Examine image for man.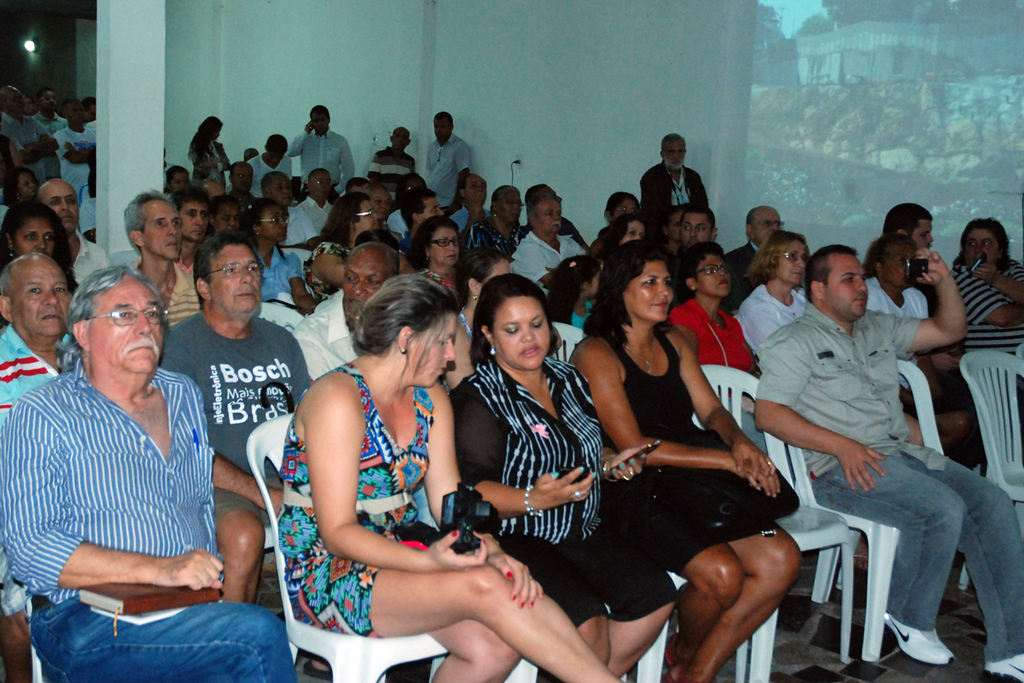
Examination result: {"x1": 747, "y1": 243, "x2": 1023, "y2": 682}.
